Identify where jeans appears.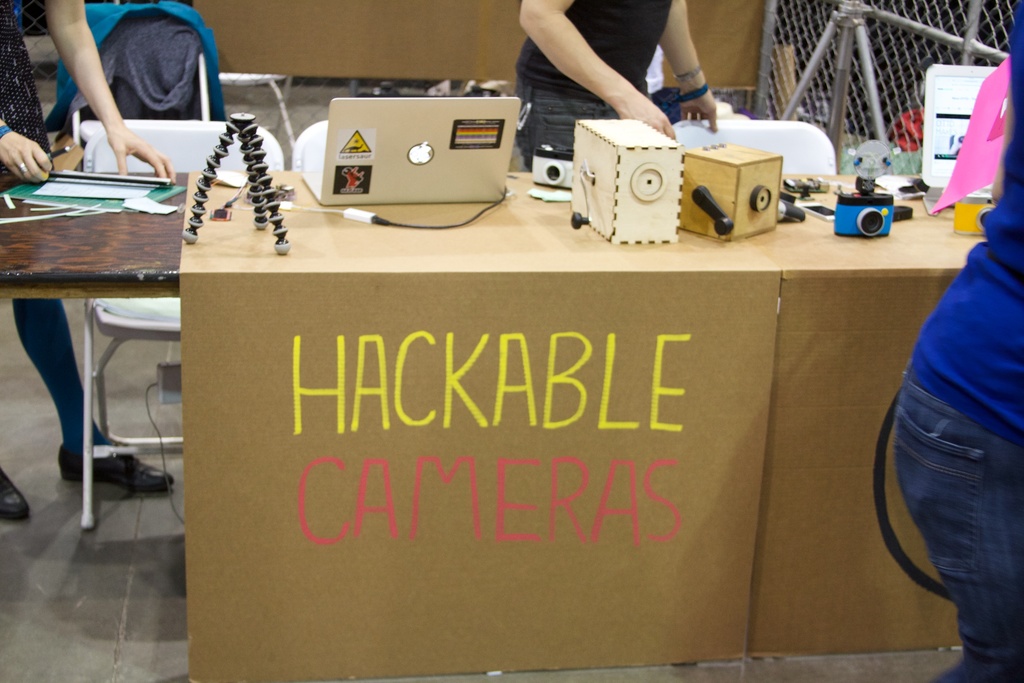
Appears at rect(517, 76, 616, 175).
